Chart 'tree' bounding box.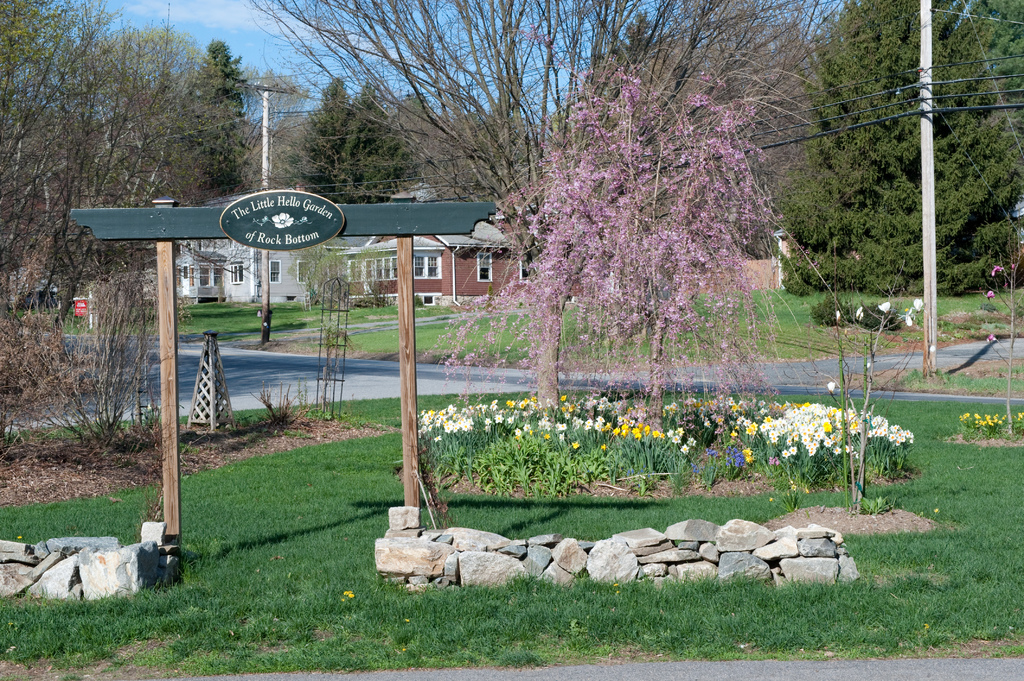
Charted: {"left": 785, "top": 0, "right": 1023, "bottom": 290}.
